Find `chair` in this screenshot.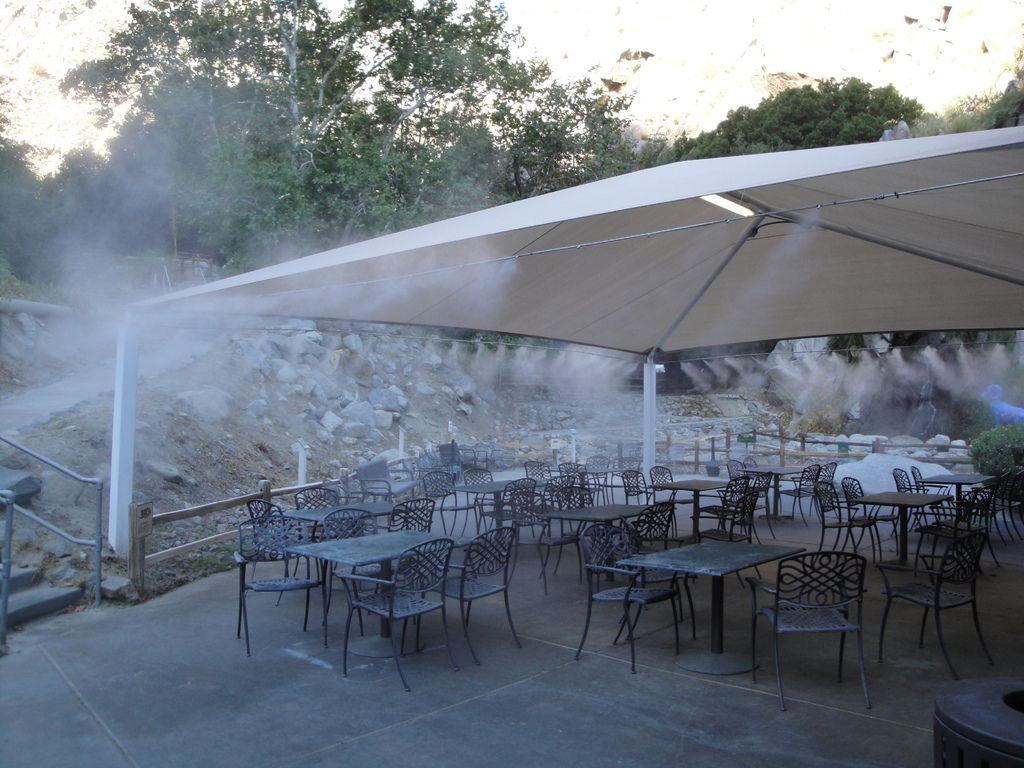
The bounding box for `chair` is [x1=232, y1=515, x2=330, y2=659].
